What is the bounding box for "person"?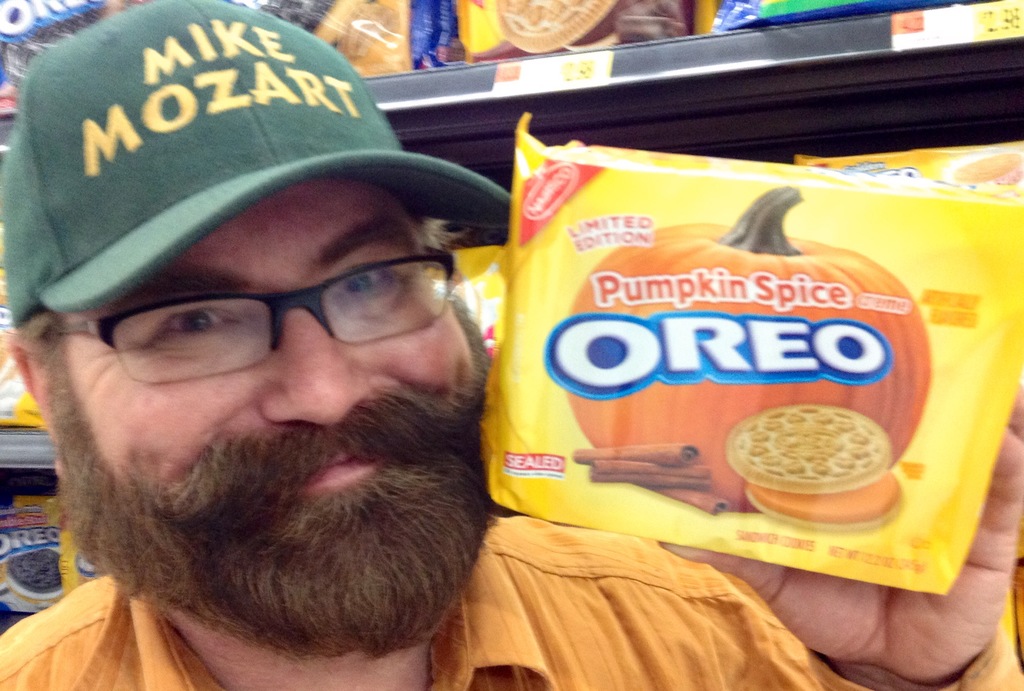
crop(0, 9, 1012, 690).
